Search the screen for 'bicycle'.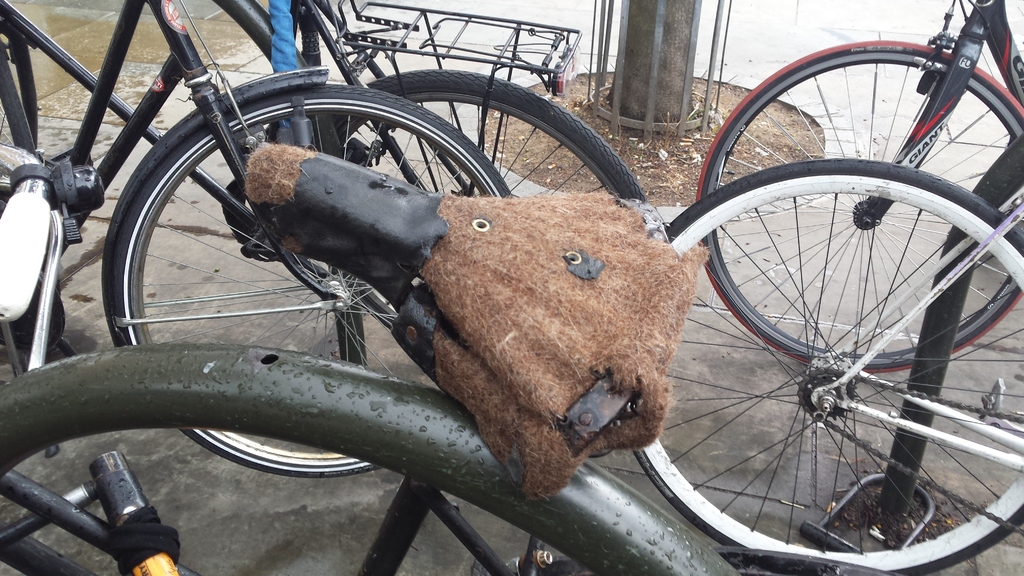
Found at <bbox>0, 0, 515, 482</bbox>.
